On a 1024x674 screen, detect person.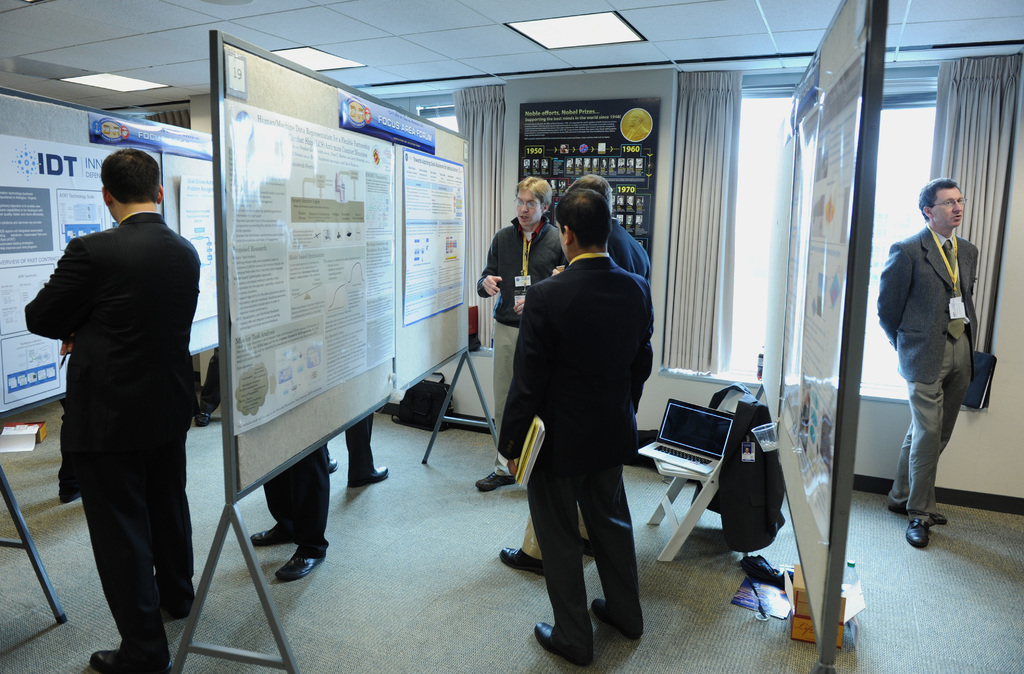
[left=200, top=350, right=223, bottom=429].
